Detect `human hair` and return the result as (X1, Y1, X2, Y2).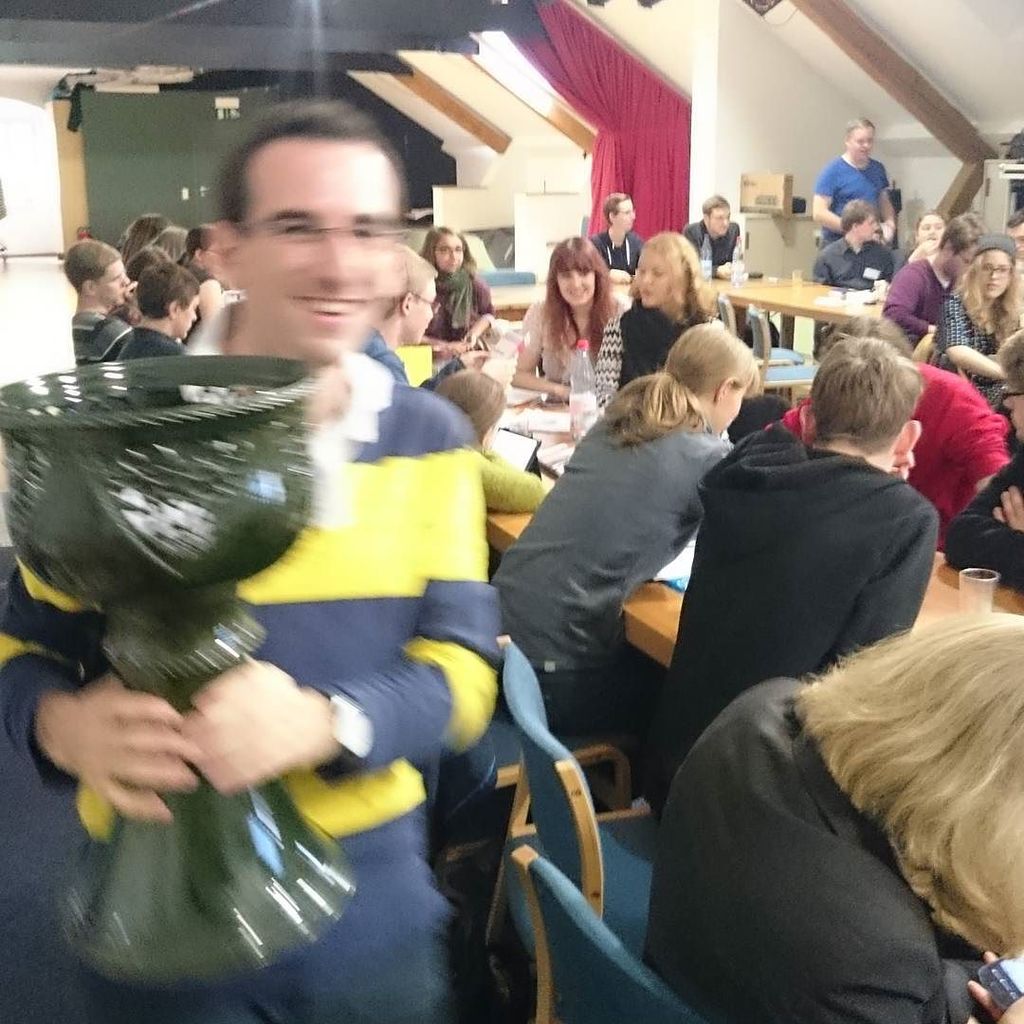
(130, 253, 204, 316).
